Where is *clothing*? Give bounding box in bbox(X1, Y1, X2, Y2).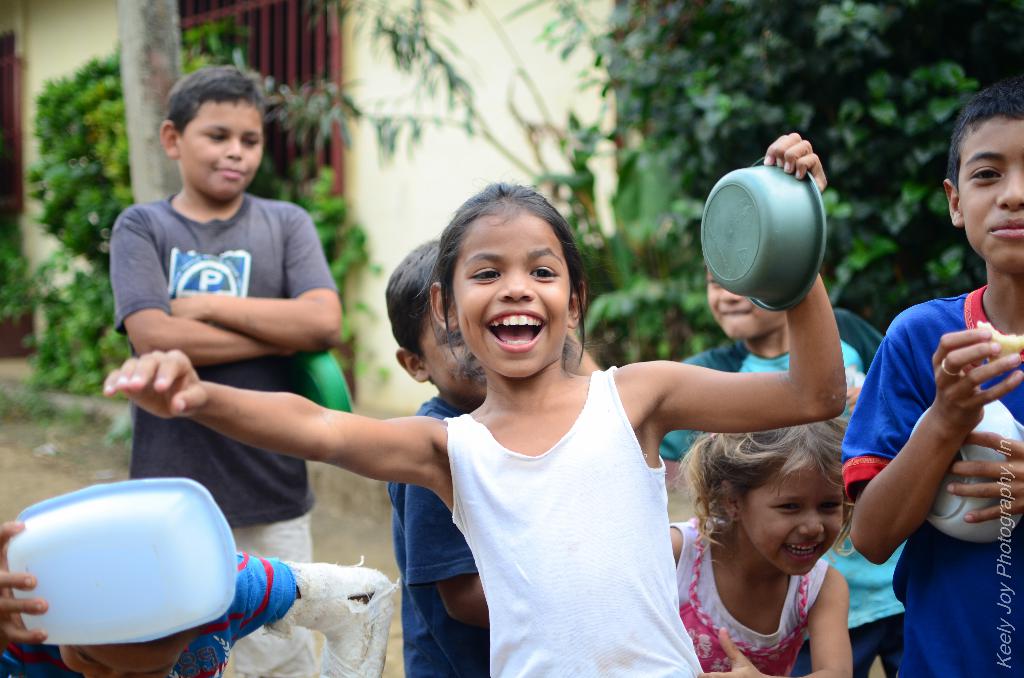
bbox(388, 387, 484, 677).
